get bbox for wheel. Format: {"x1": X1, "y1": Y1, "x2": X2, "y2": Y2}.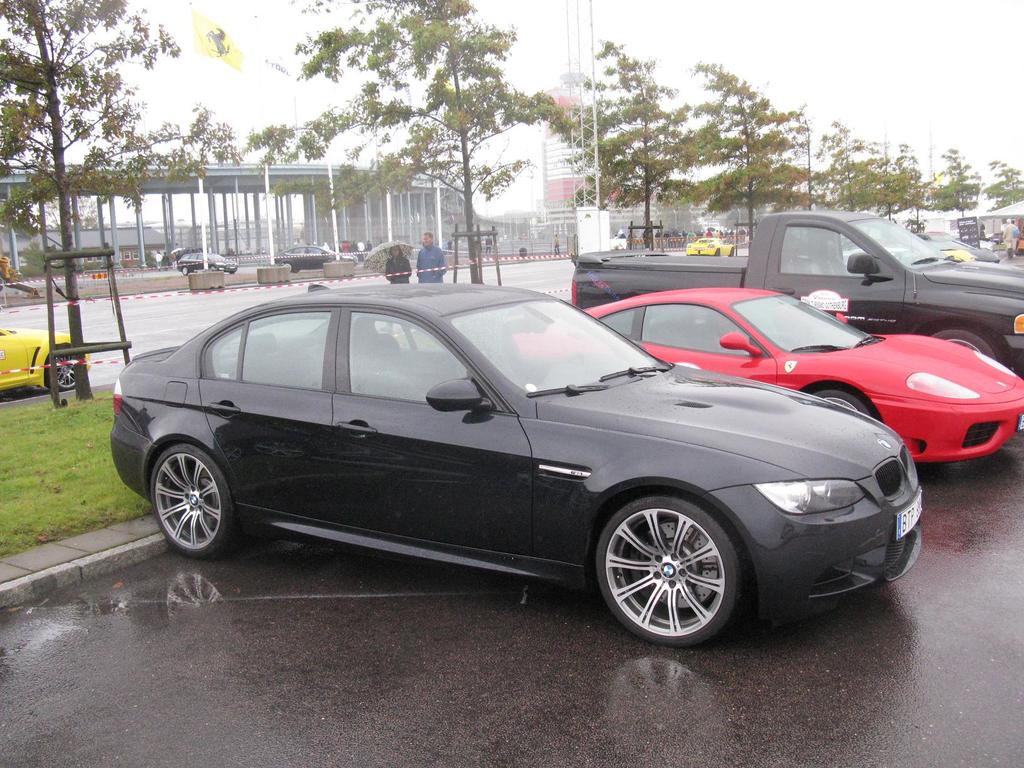
{"x1": 154, "y1": 442, "x2": 231, "y2": 561}.
